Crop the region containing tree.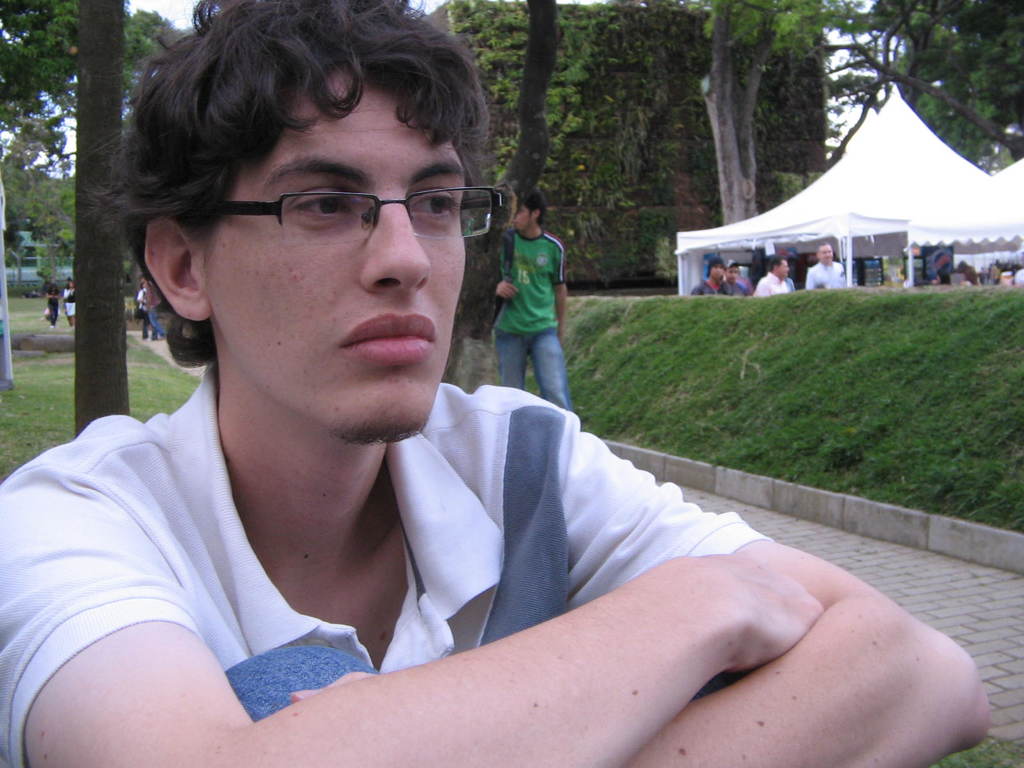
Crop region: 70/0/122/435.
